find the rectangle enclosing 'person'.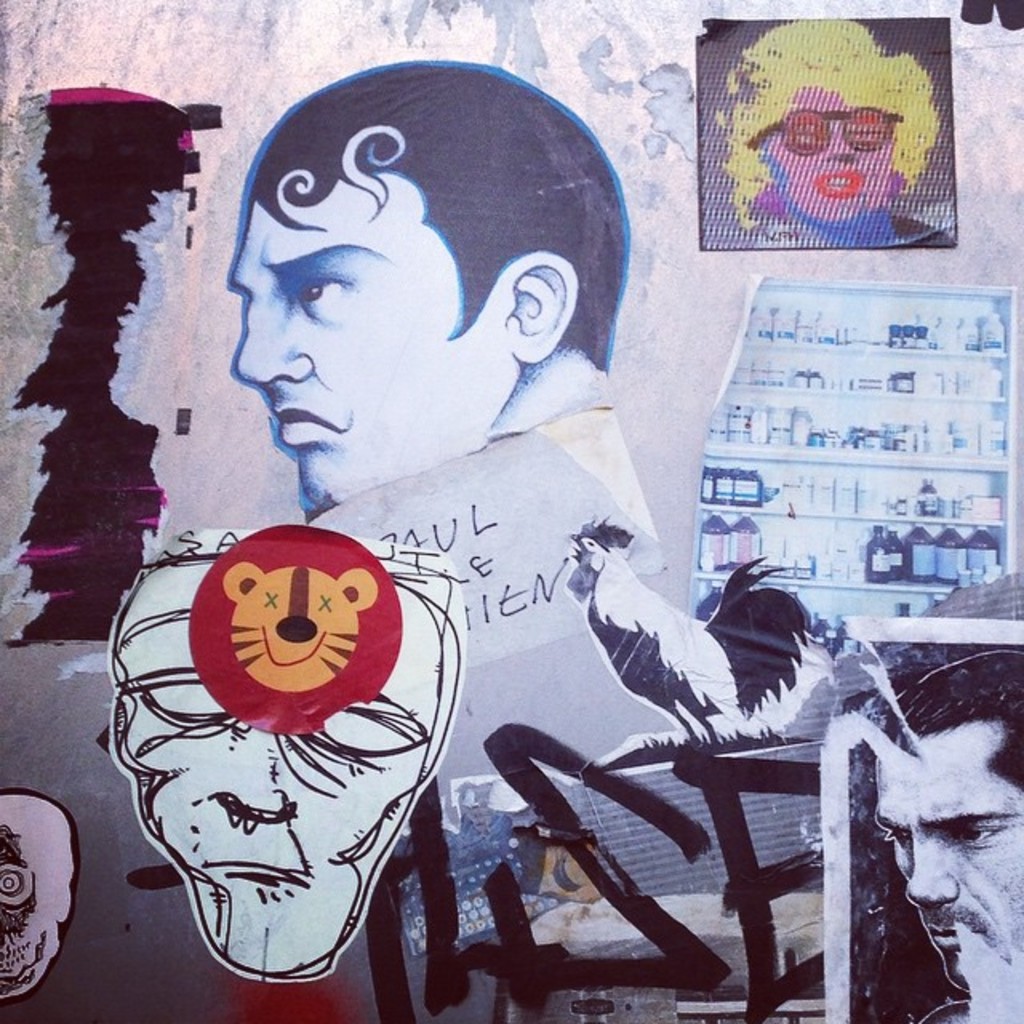
<region>718, 21, 957, 254</region>.
